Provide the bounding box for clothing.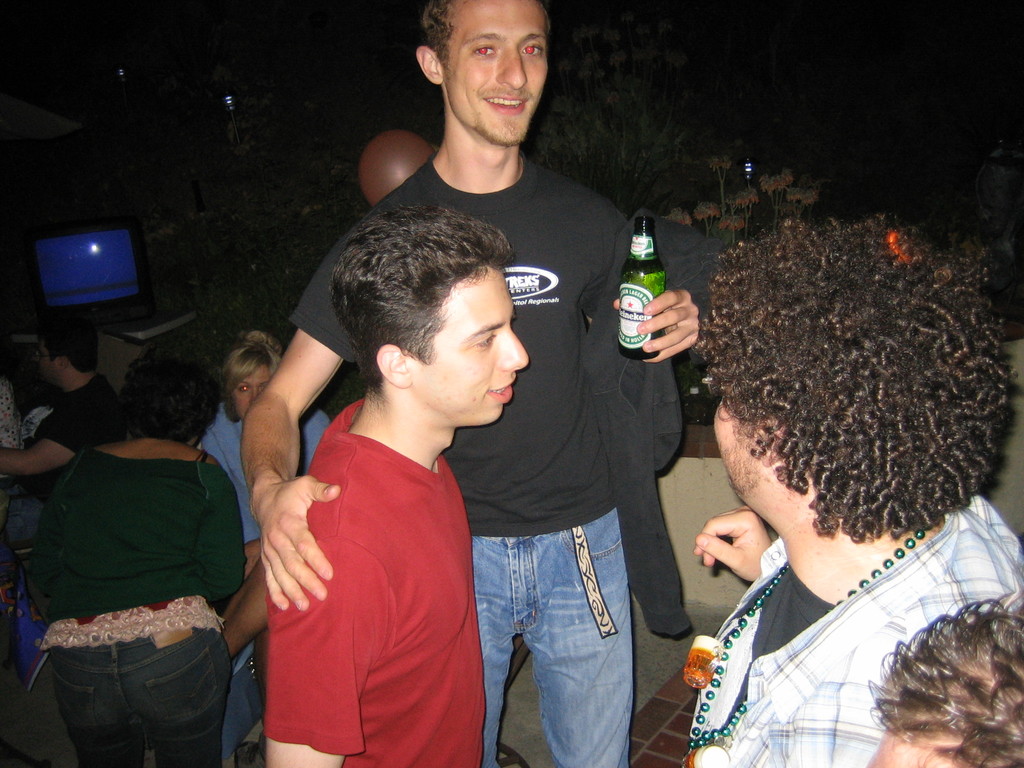
682/496/1023/767.
